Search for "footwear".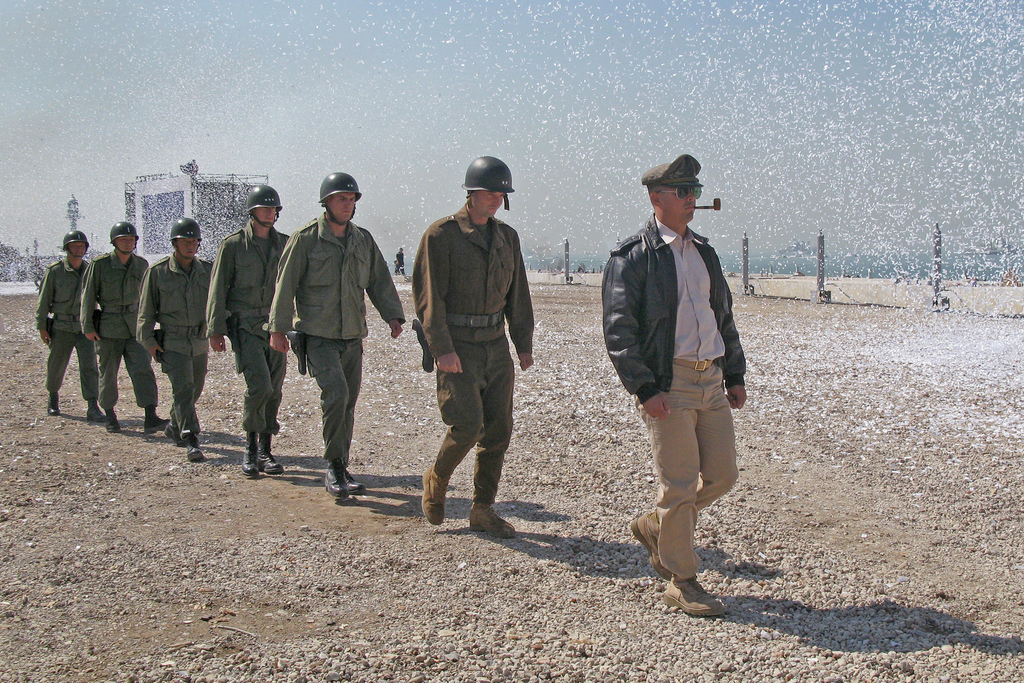
Found at (420,463,445,525).
